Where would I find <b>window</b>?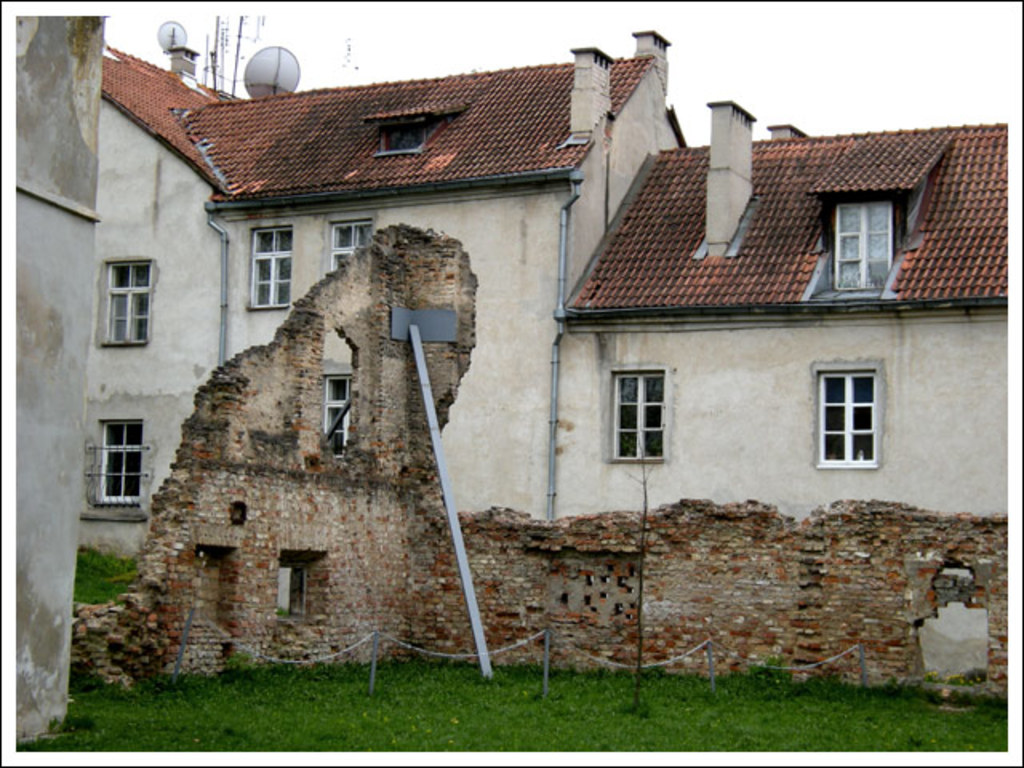
At 368:107:432:157.
